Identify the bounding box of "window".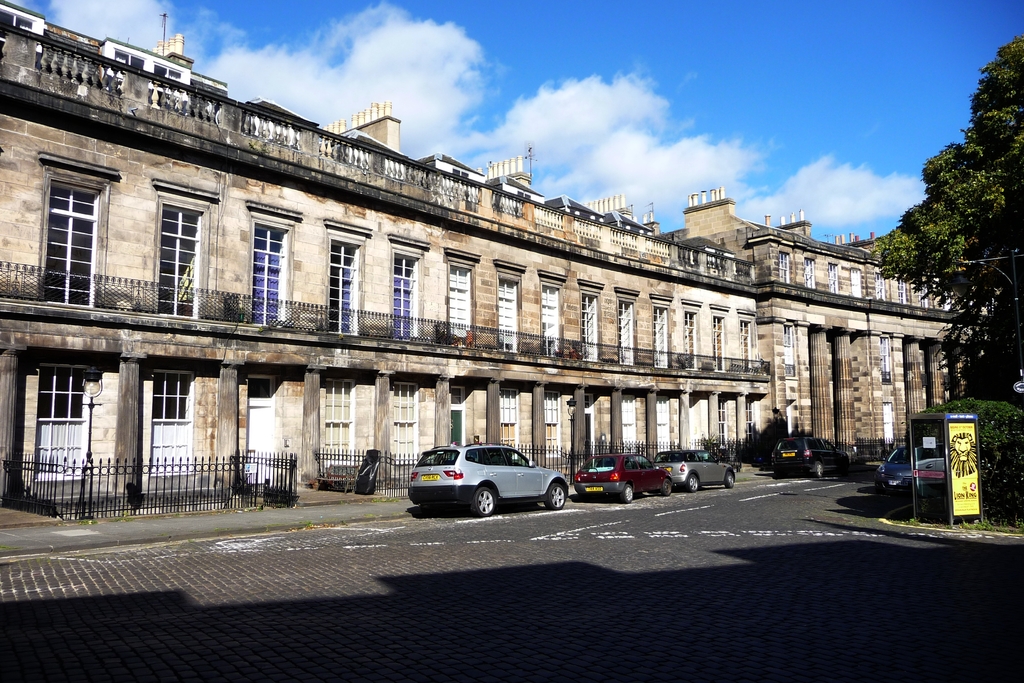
[541,286,562,352].
